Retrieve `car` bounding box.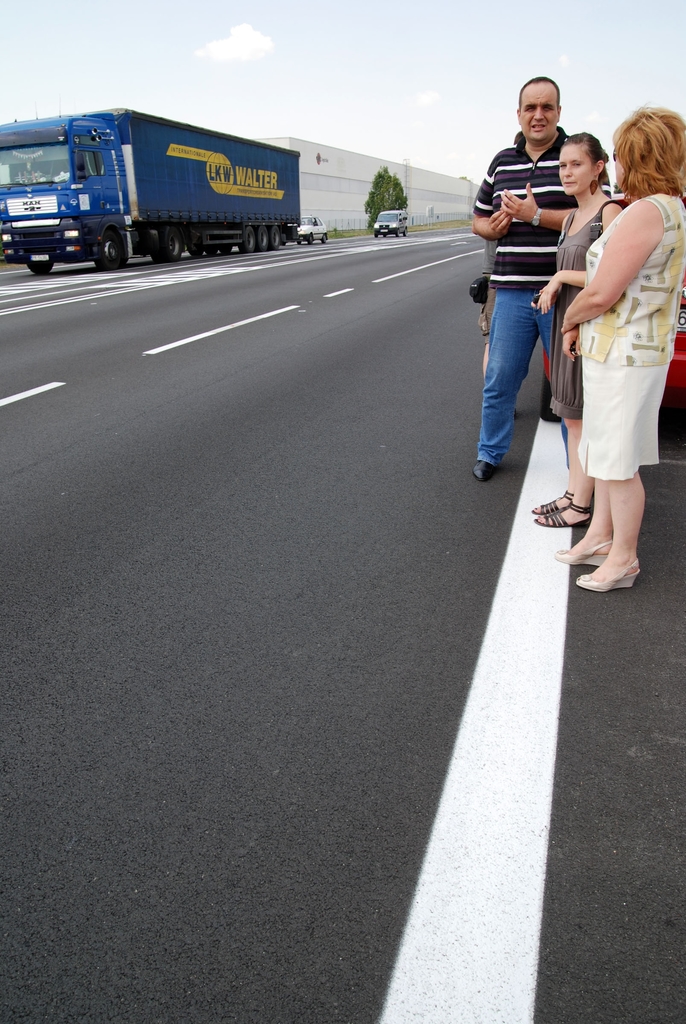
Bounding box: l=373, t=212, r=411, b=241.
